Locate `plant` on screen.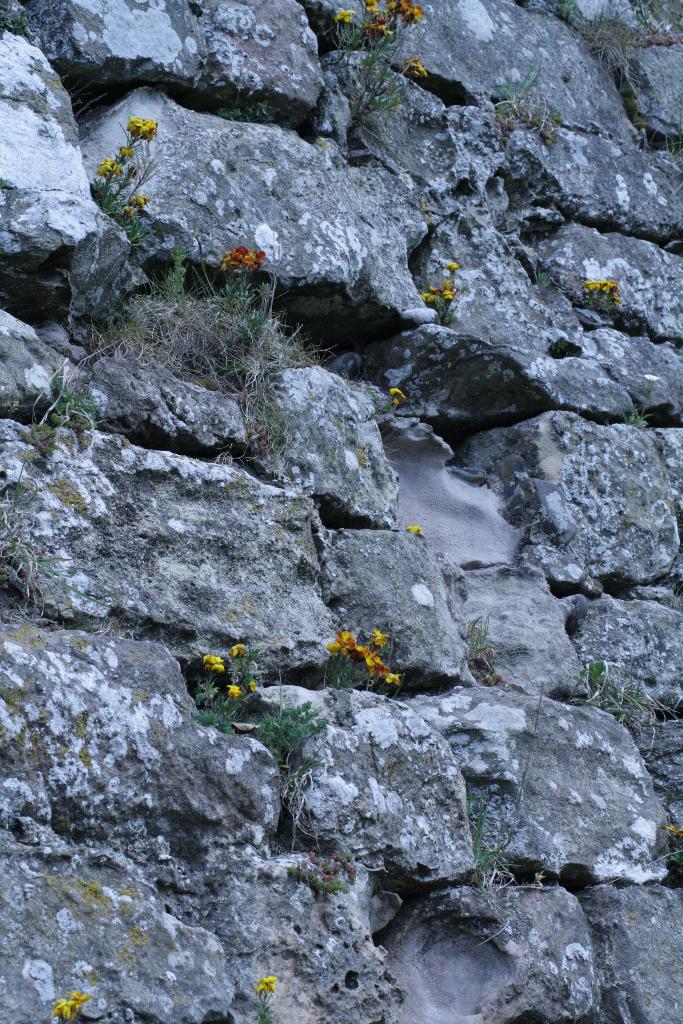
On screen at (35,350,99,442).
